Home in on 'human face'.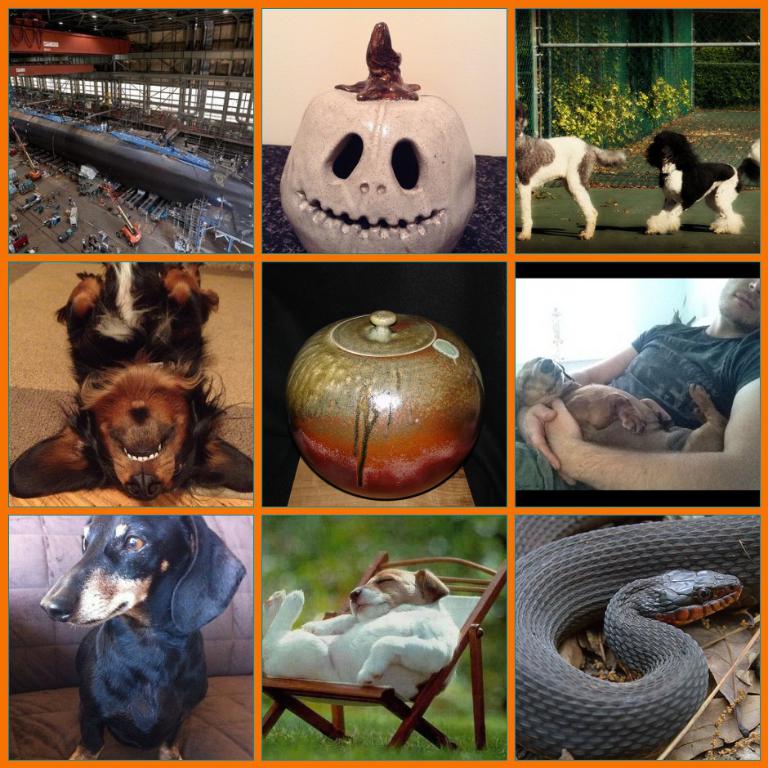
Homed in at 718/277/763/328.
